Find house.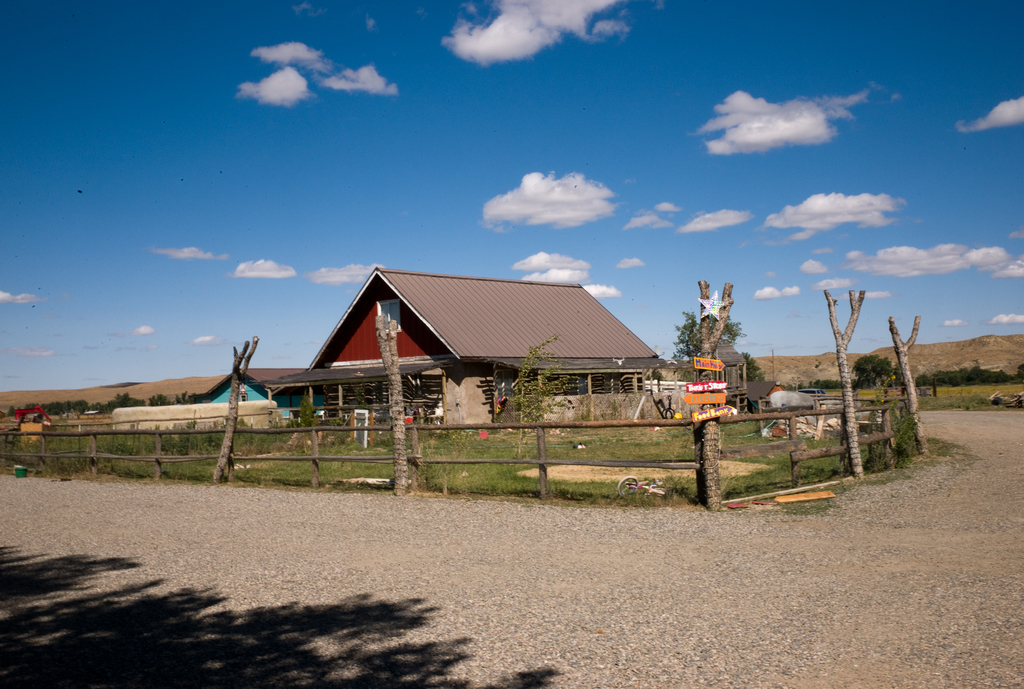
region(185, 365, 328, 420).
